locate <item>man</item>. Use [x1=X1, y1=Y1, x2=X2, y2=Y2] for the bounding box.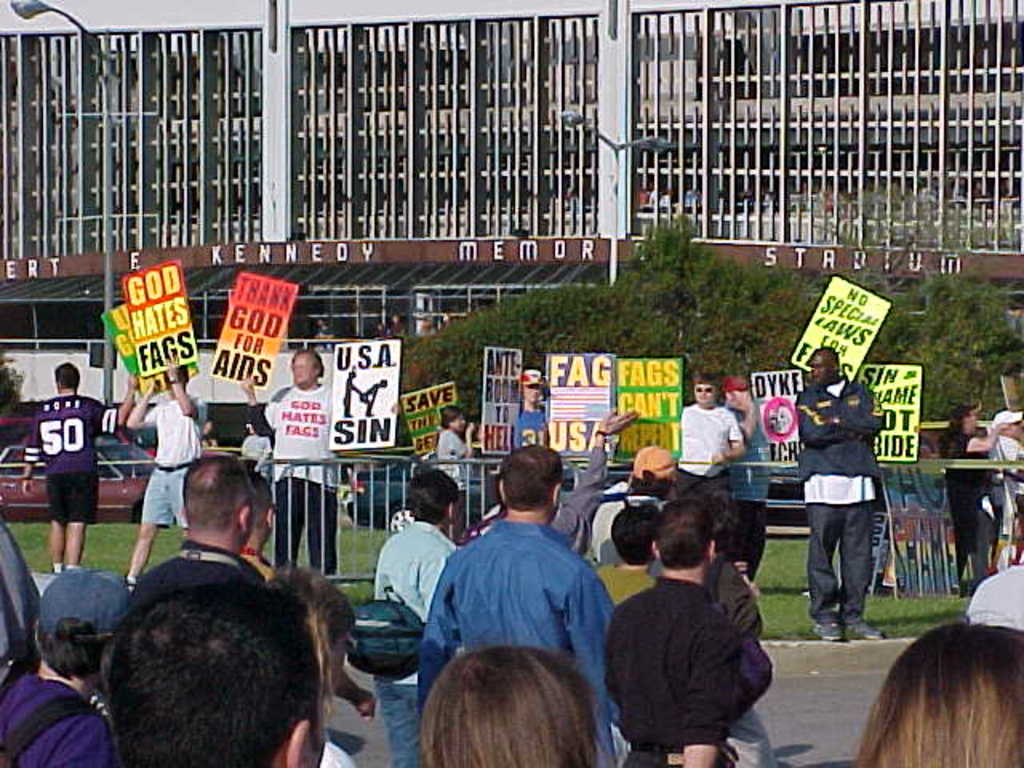
[x1=98, y1=571, x2=326, y2=766].
